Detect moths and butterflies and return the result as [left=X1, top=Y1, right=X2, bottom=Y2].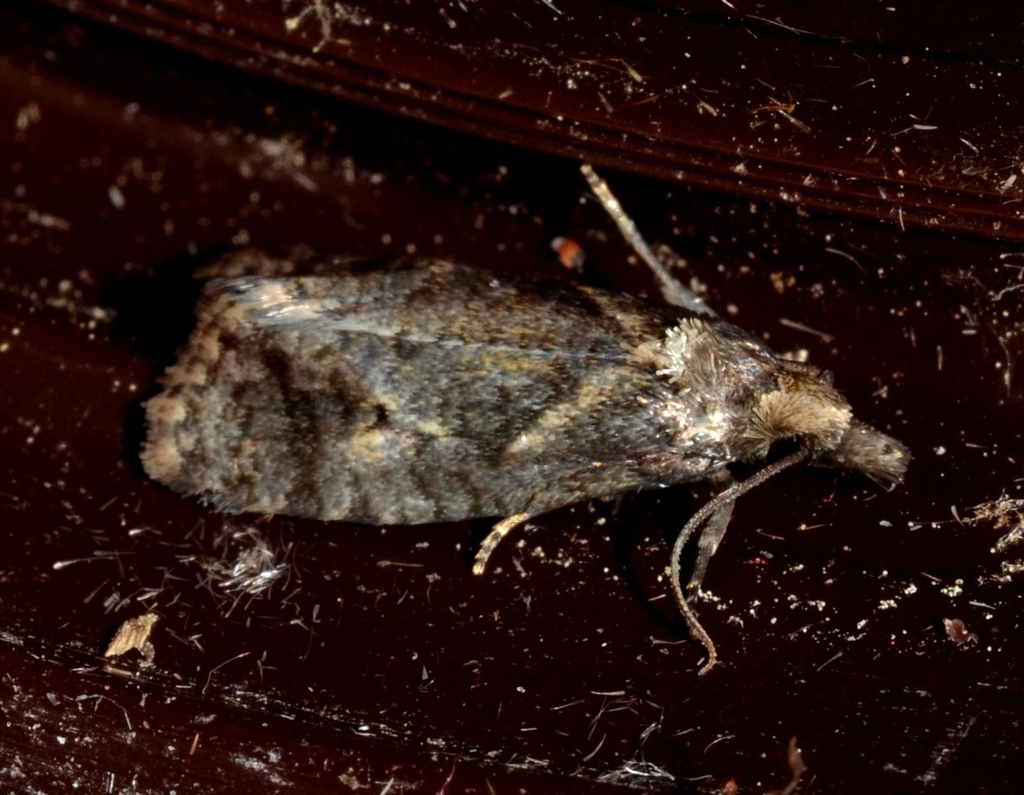
[left=134, top=164, right=913, bottom=678].
